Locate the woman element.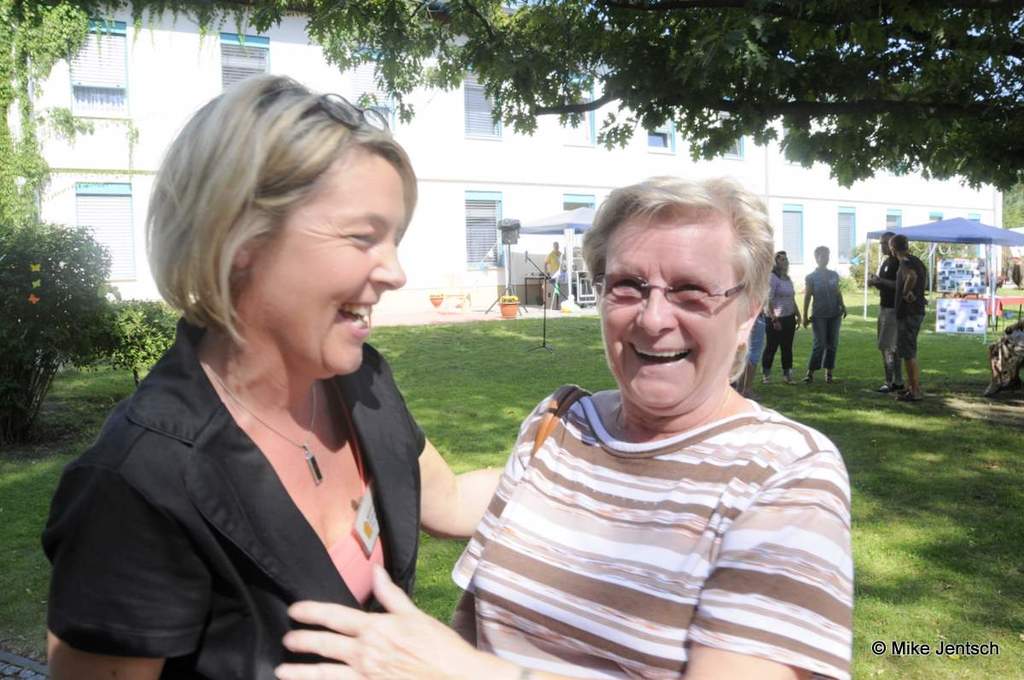
Element bbox: Rect(796, 238, 847, 393).
